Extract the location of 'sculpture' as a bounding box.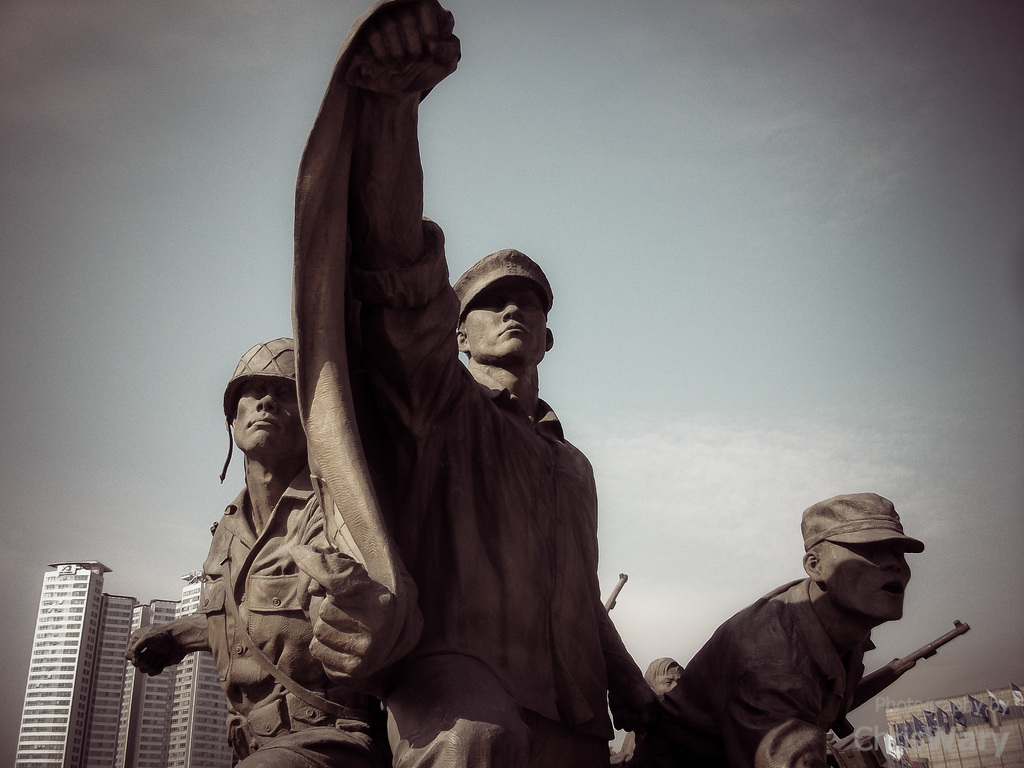
(x1=573, y1=657, x2=695, y2=760).
